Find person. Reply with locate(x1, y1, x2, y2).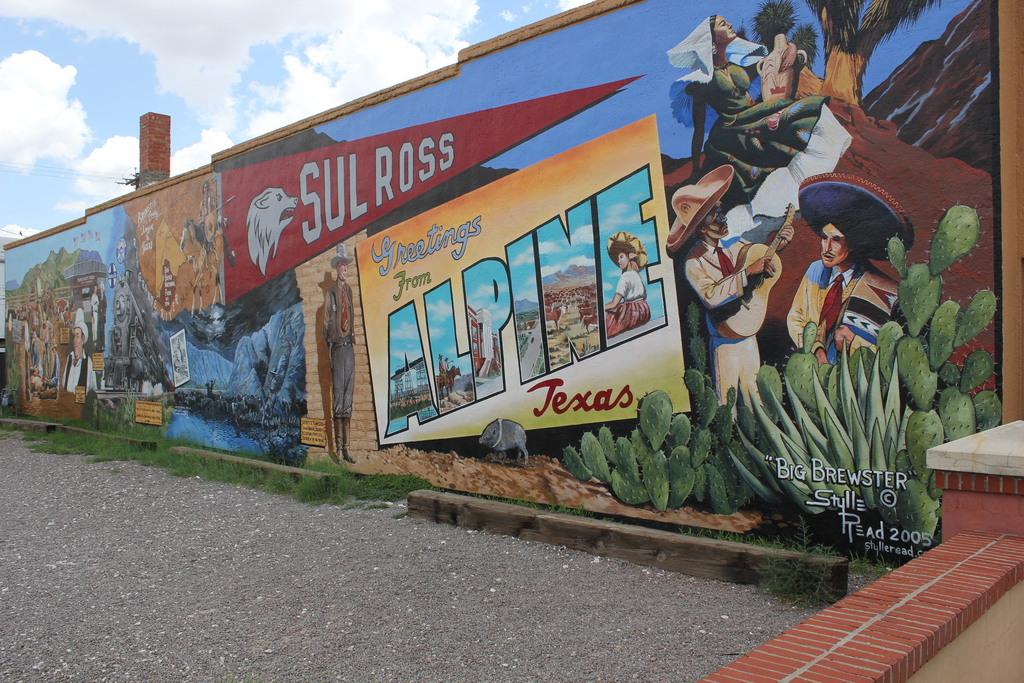
locate(605, 231, 653, 337).
